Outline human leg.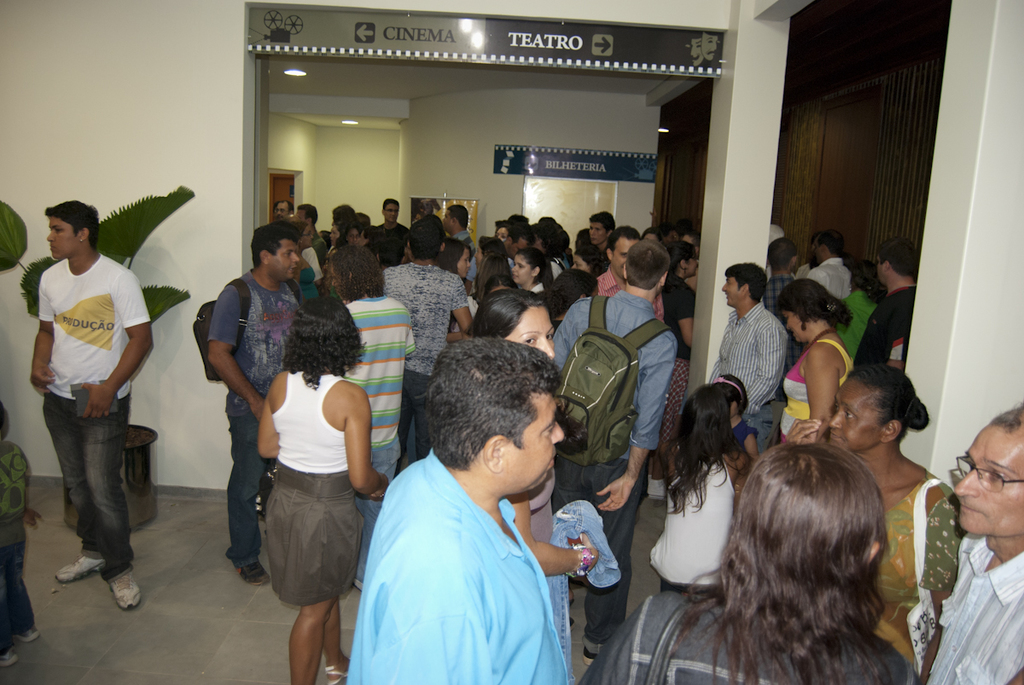
Outline: Rect(408, 374, 429, 458).
